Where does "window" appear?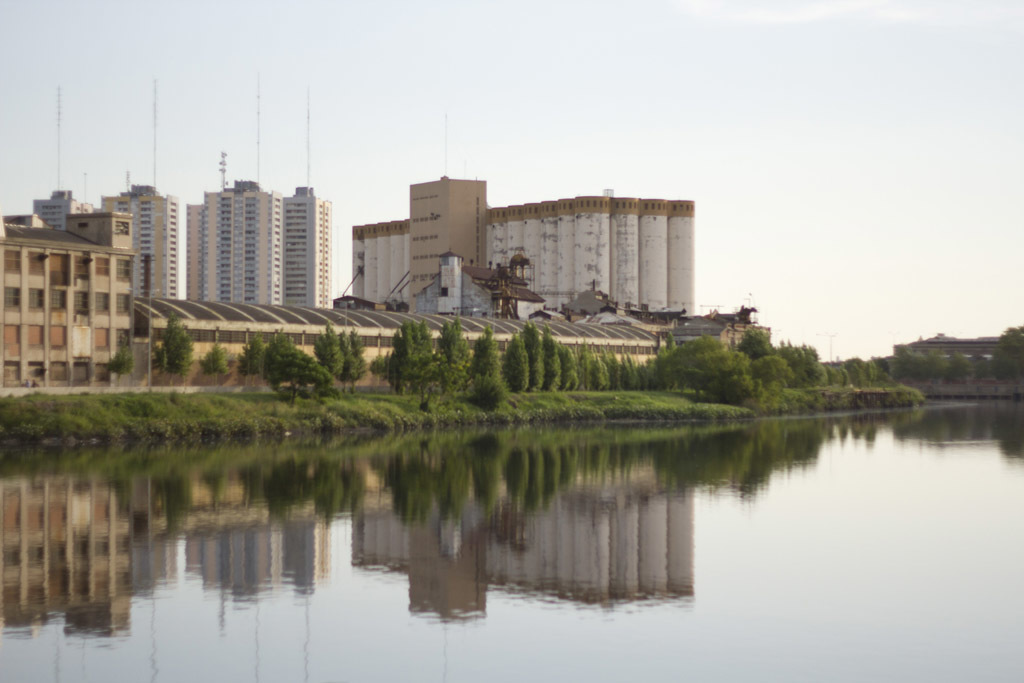
Appears at (left=70, top=291, right=89, bottom=315).
